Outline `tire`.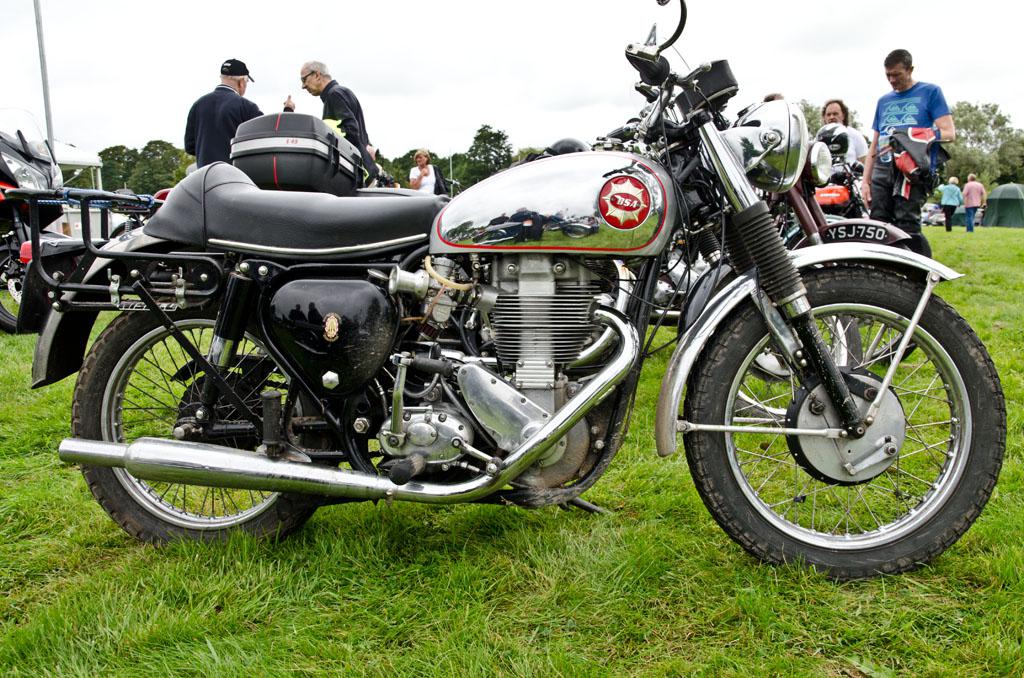
Outline: Rect(866, 243, 914, 368).
